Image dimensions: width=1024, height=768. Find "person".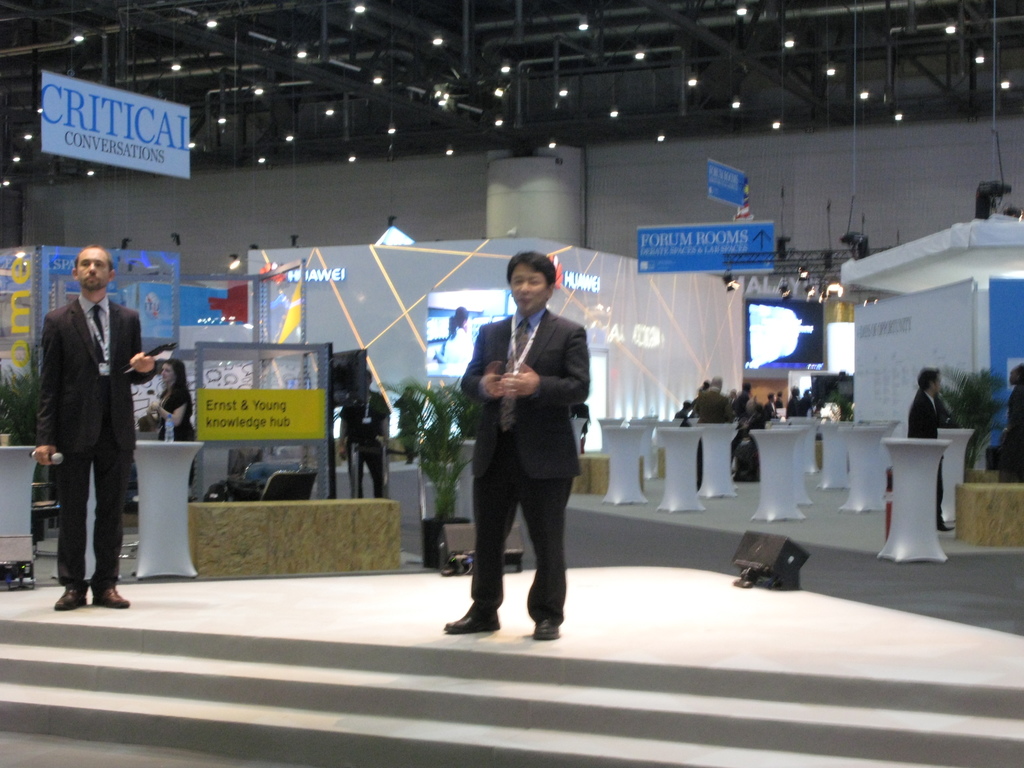
crop(999, 352, 1023, 490).
